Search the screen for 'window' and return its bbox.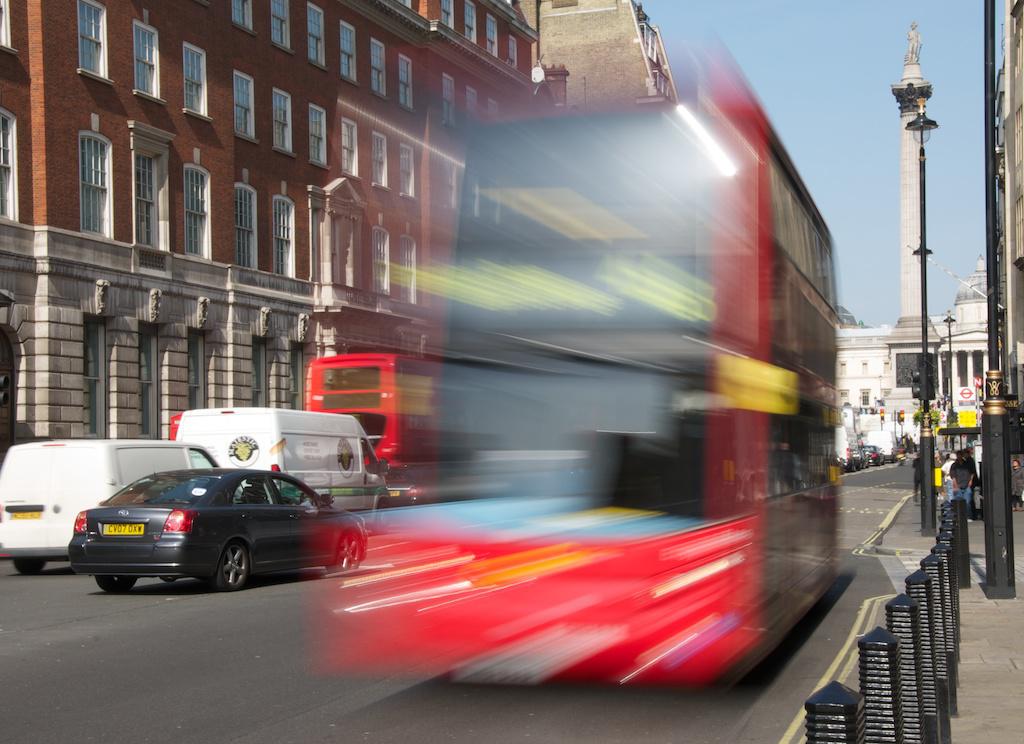
Found: BBox(463, 85, 479, 129).
